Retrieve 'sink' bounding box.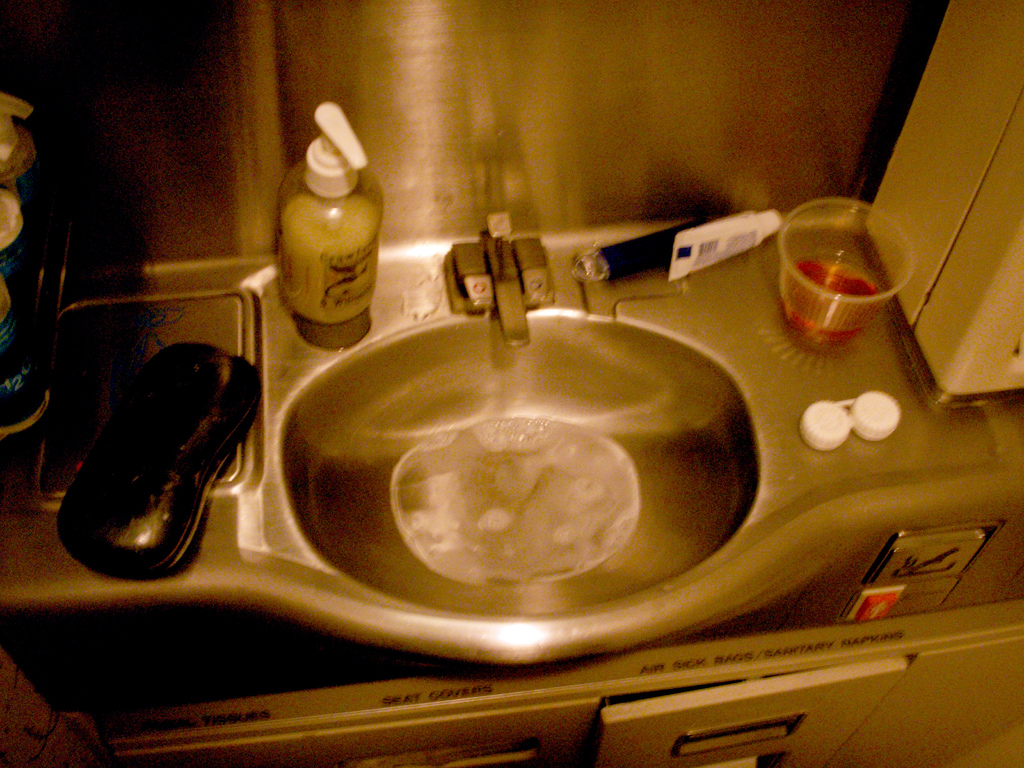
Bounding box: 276 204 763 623.
